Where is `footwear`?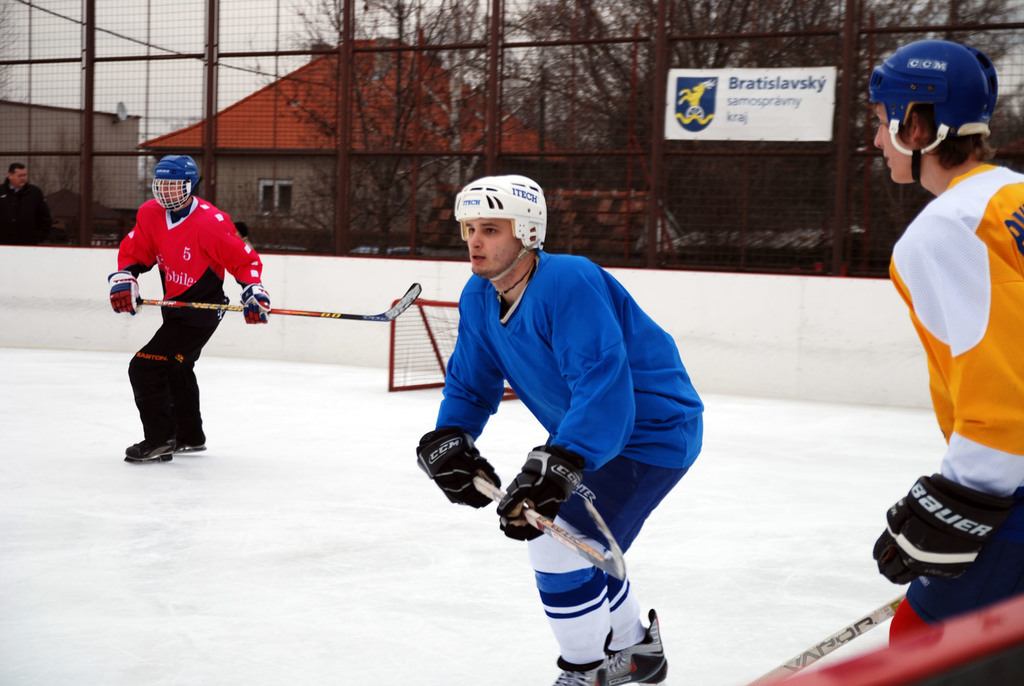
left=618, top=614, right=663, bottom=685.
